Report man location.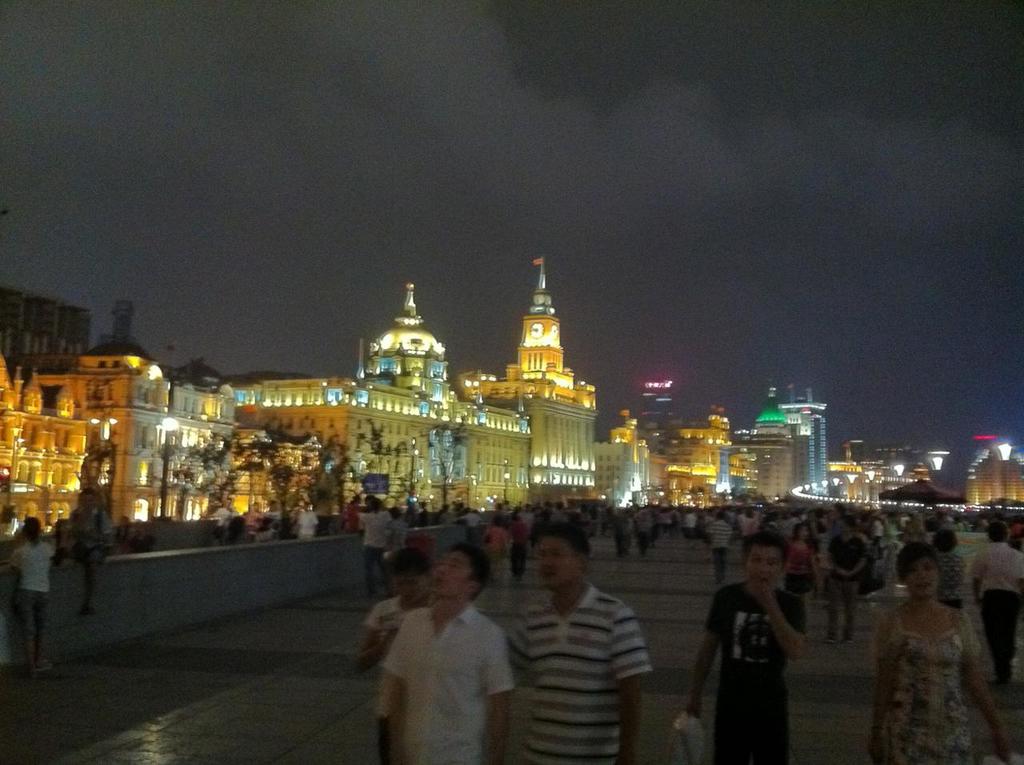
Report: l=510, t=519, r=654, b=764.
